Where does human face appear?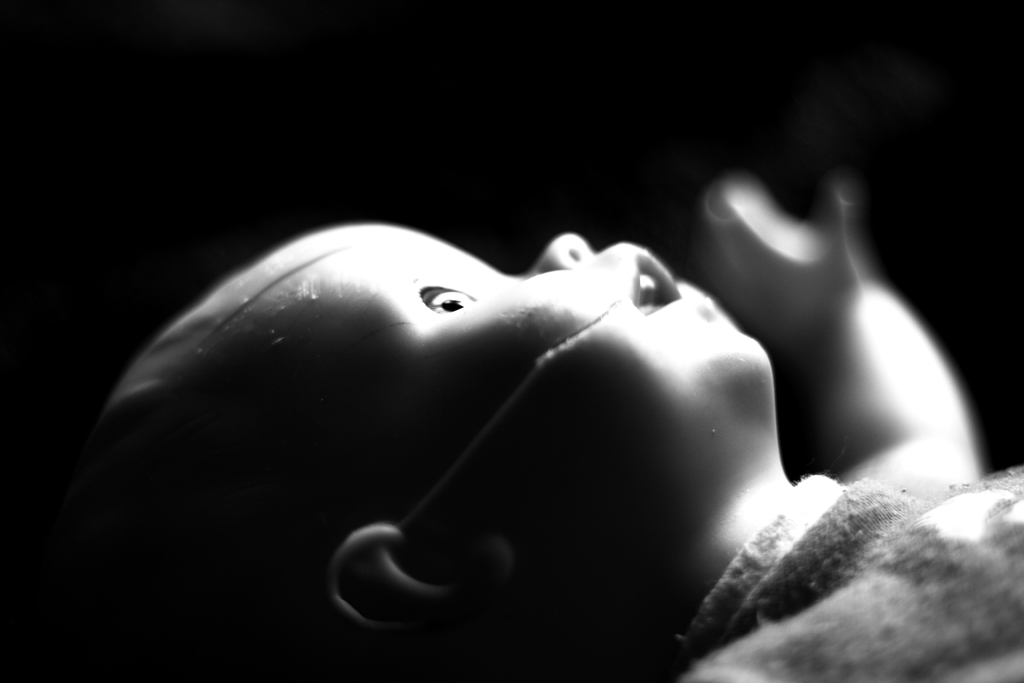
Appears at region(253, 214, 774, 535).
